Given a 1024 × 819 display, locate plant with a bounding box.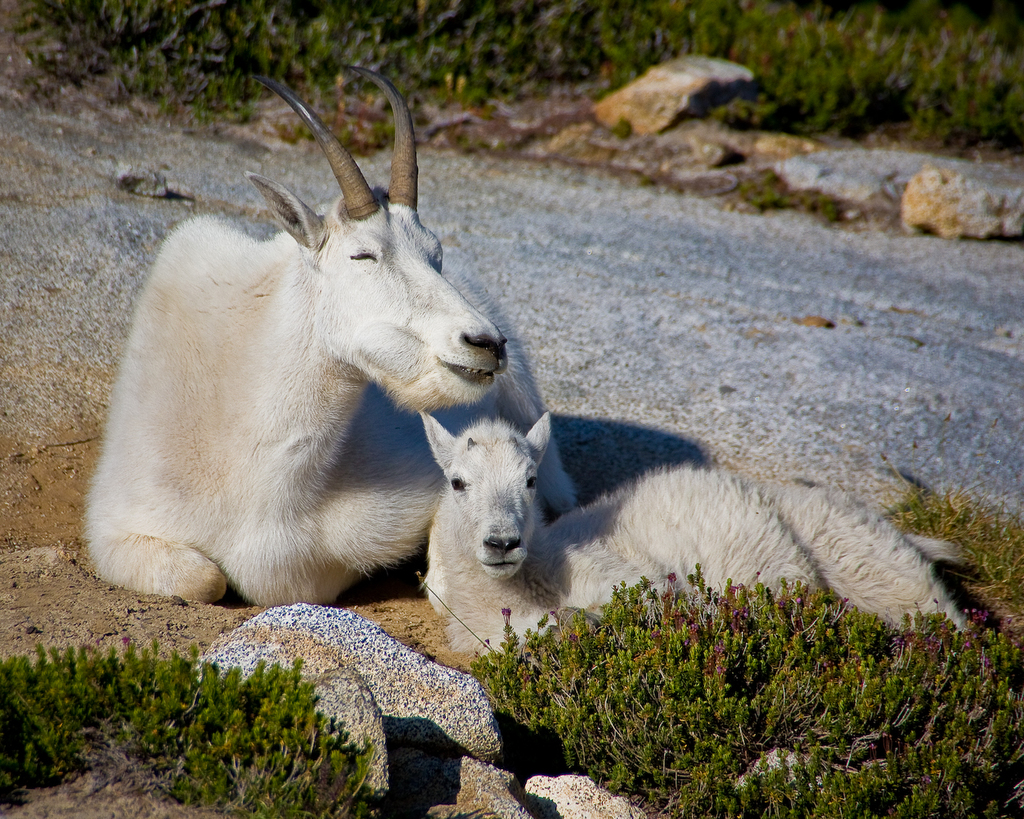
Located: pyautogui.locateOnScreen(733, 158, 795, 212).
